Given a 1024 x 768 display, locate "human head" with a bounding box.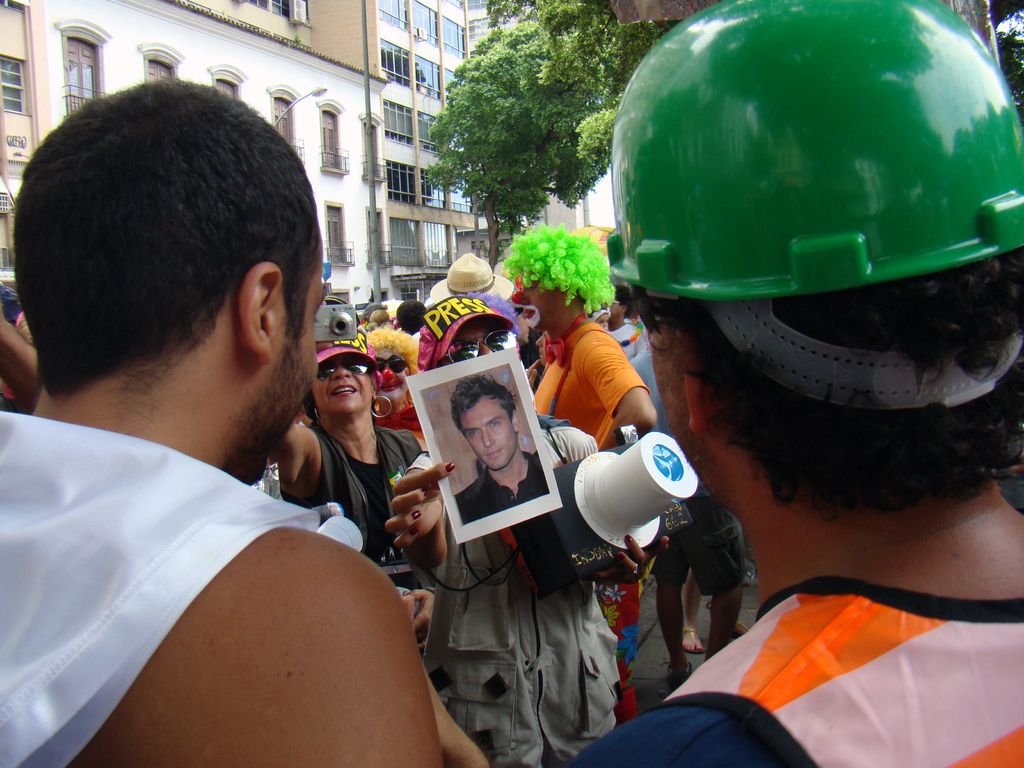
Located: 511/302/530/342.
